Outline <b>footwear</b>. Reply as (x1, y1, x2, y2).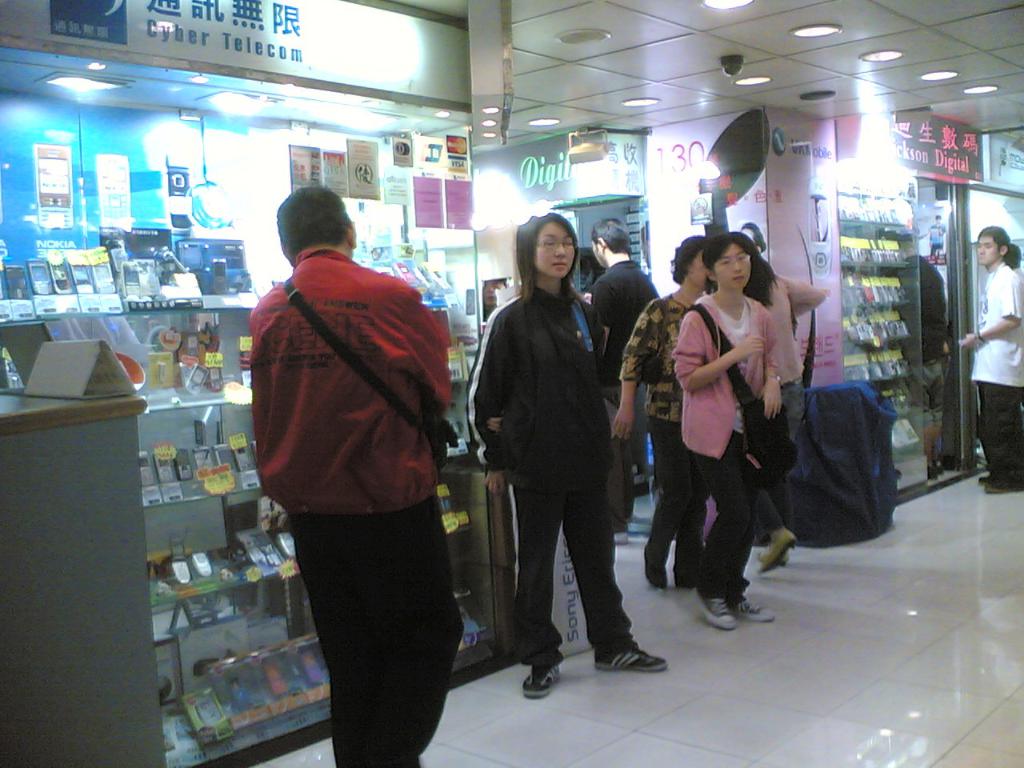
(758, 522, 792, 582).
